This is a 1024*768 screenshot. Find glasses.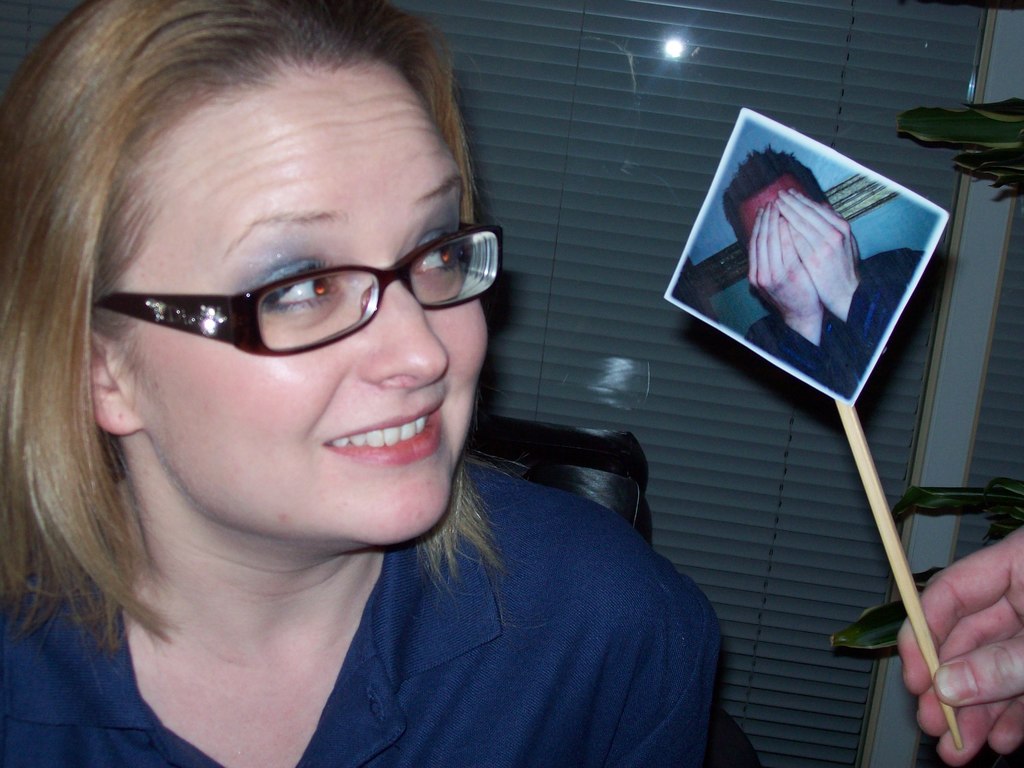
Bounding box: BBox(84, 218, 506, 356).
